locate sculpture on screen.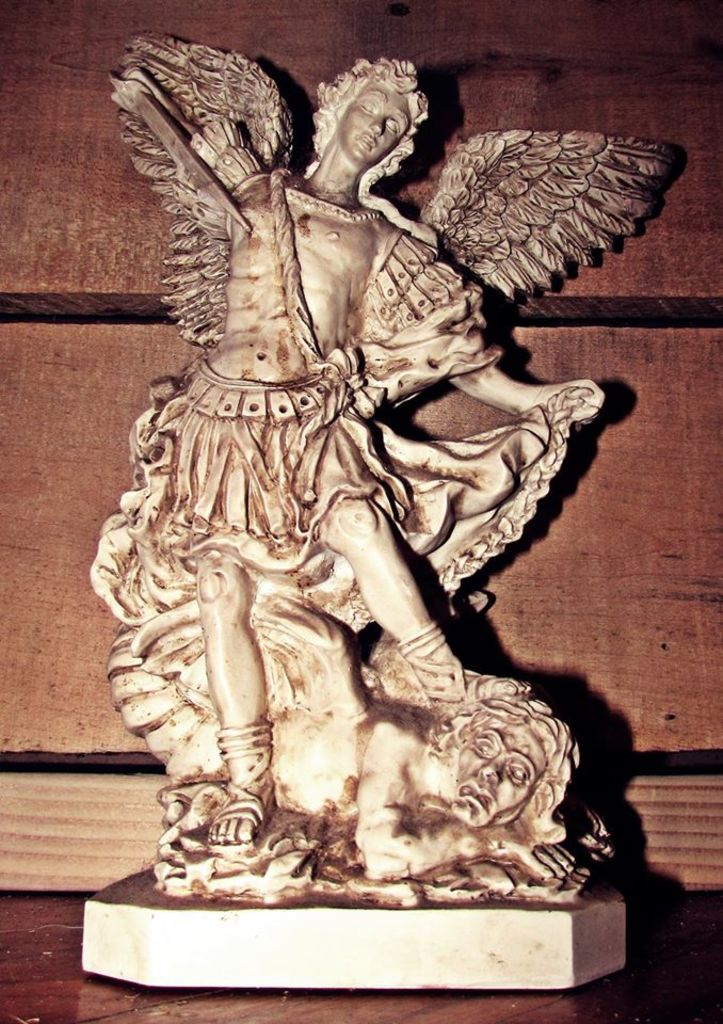
On screen at region(102, 30, 694, 990).
